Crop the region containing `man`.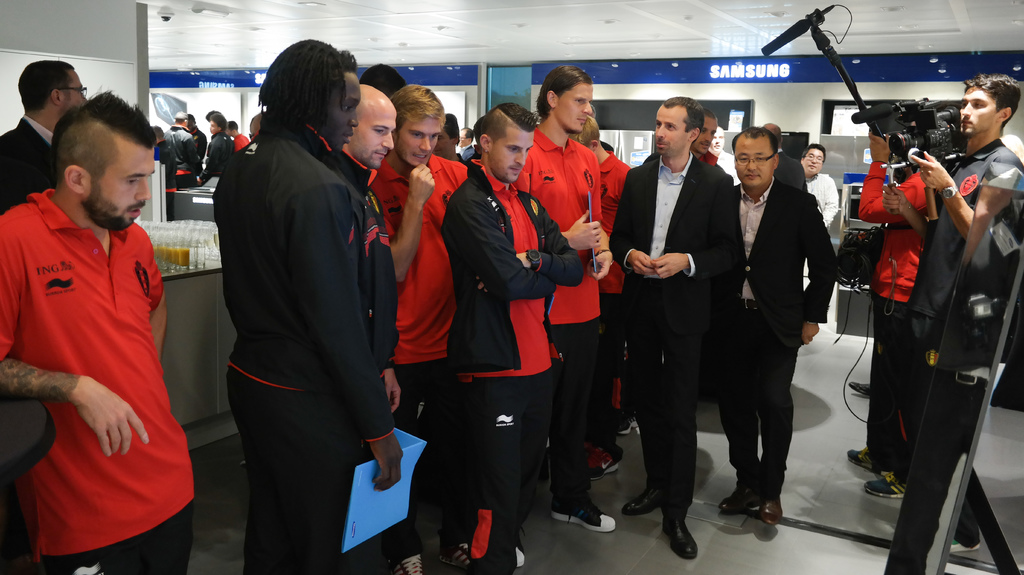
Crop region: x1=204, y1=24, x2=400, y2=563.
